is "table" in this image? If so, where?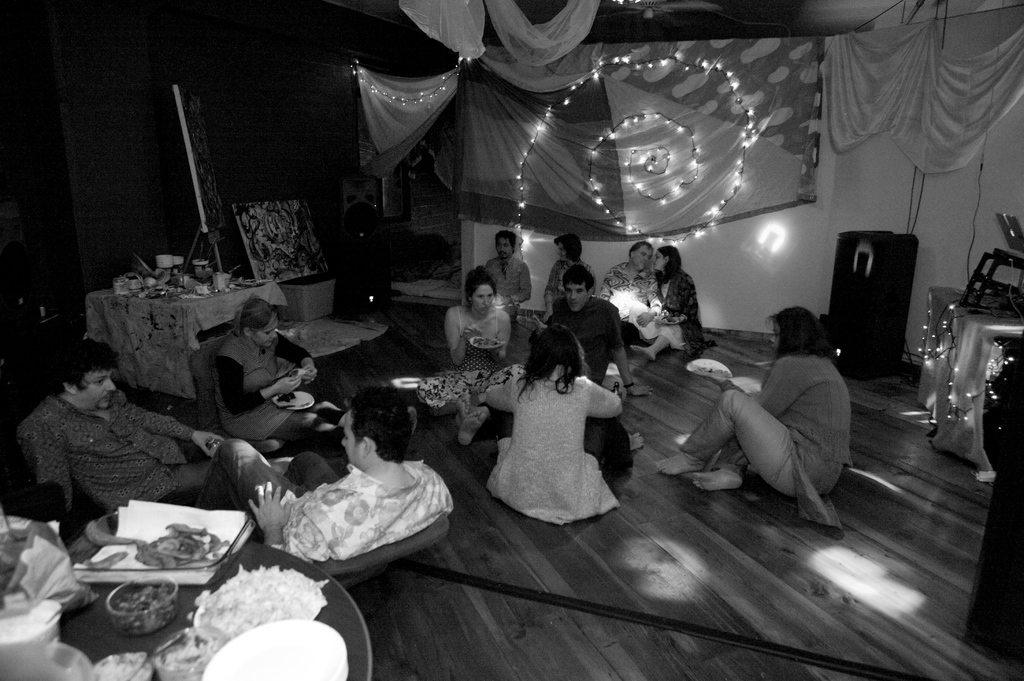
Yes, at bbox=[80, 272, 291, 398].
